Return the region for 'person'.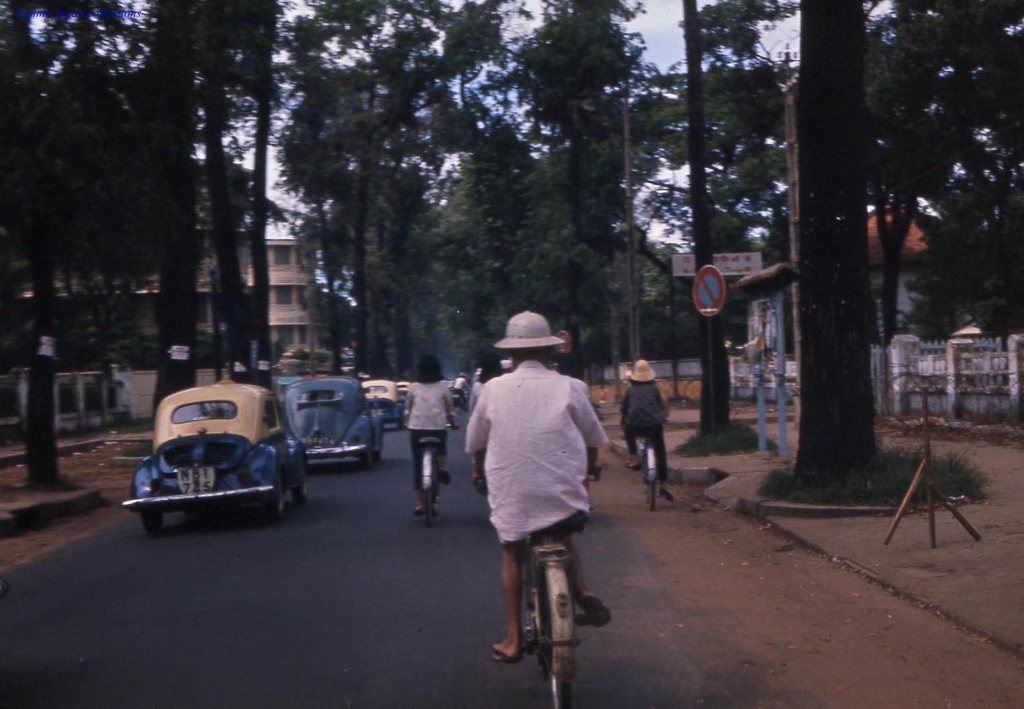
(x1=468, y1=350, x2=502, y2=416).
